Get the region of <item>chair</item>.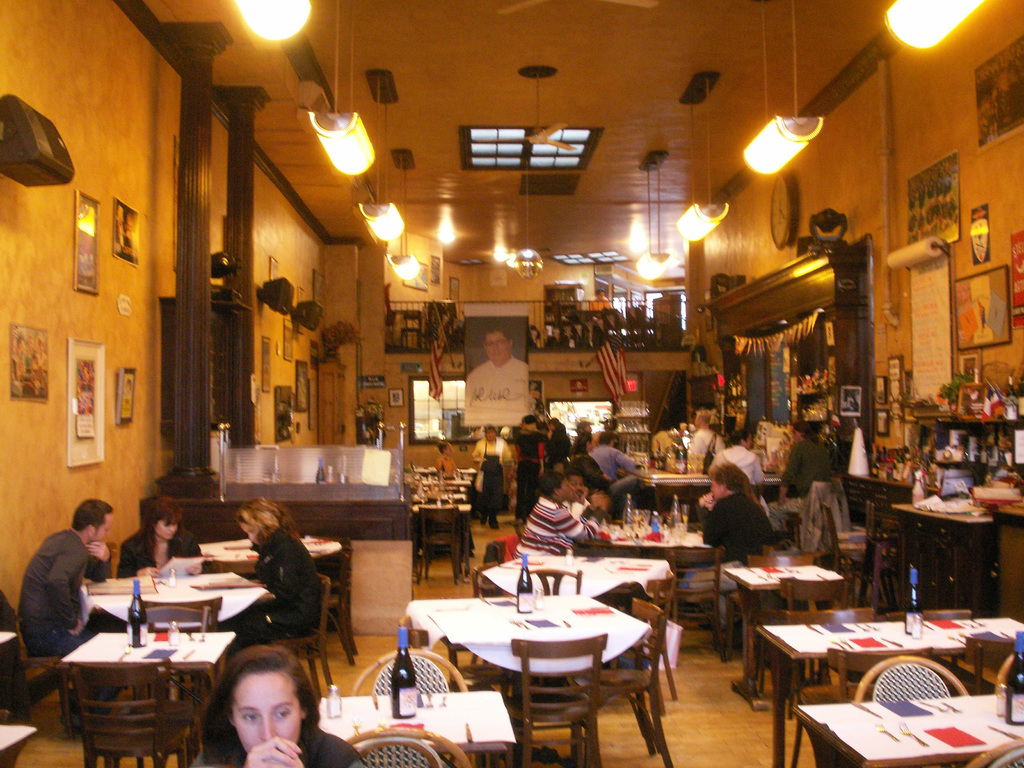
bbox(74, 660, 195, 767).
